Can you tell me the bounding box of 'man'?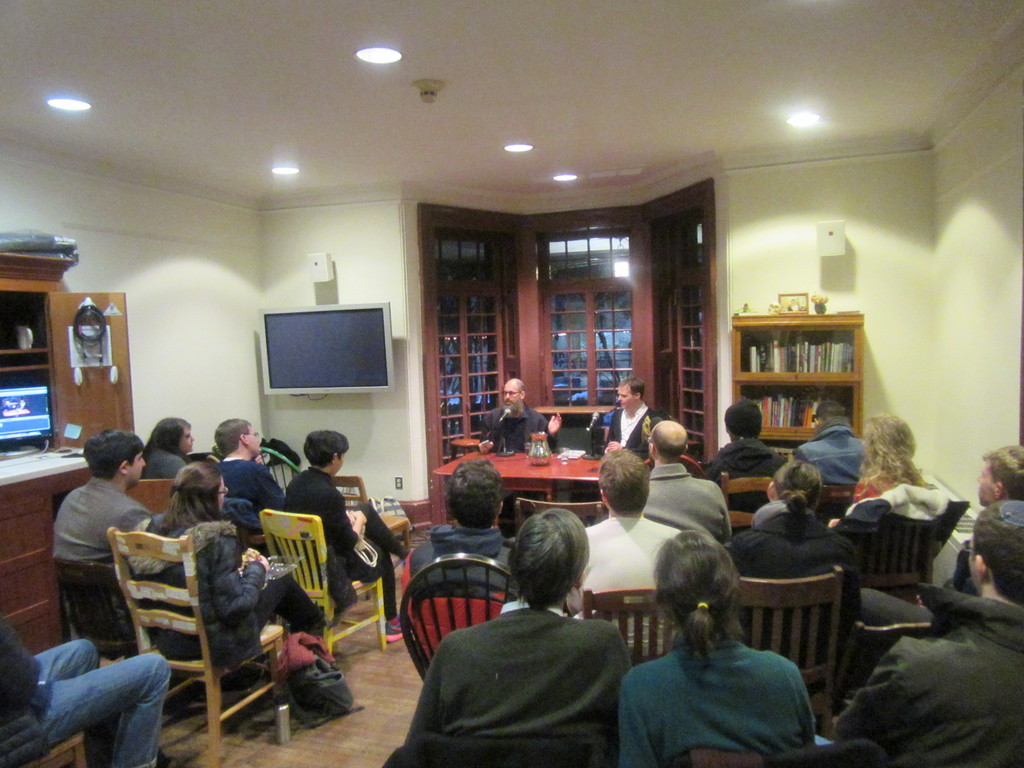
[x1=838, y1=441, x2=1023, y2=692].
